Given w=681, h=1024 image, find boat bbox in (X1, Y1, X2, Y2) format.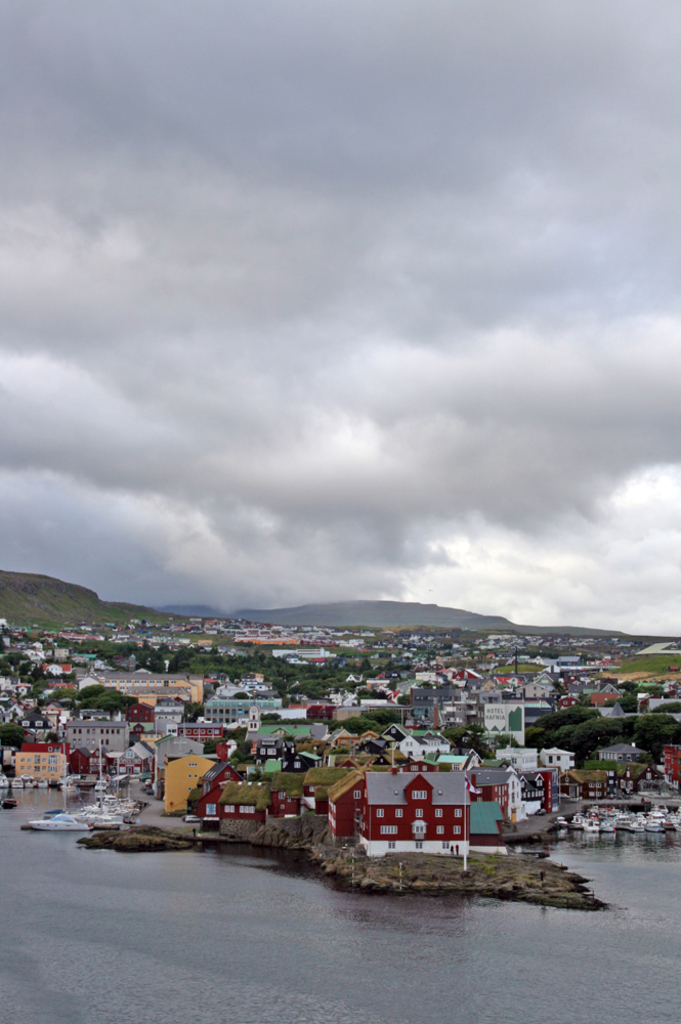
(96, 784, 107, 792).
